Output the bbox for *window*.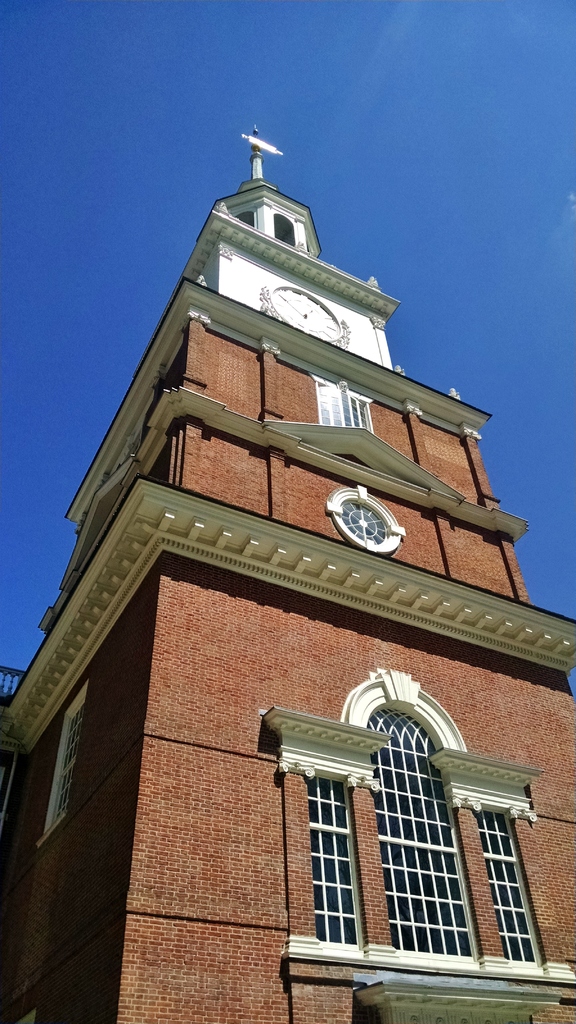
pyautogui.locateOnScreen(271, 680, 537, 970).
